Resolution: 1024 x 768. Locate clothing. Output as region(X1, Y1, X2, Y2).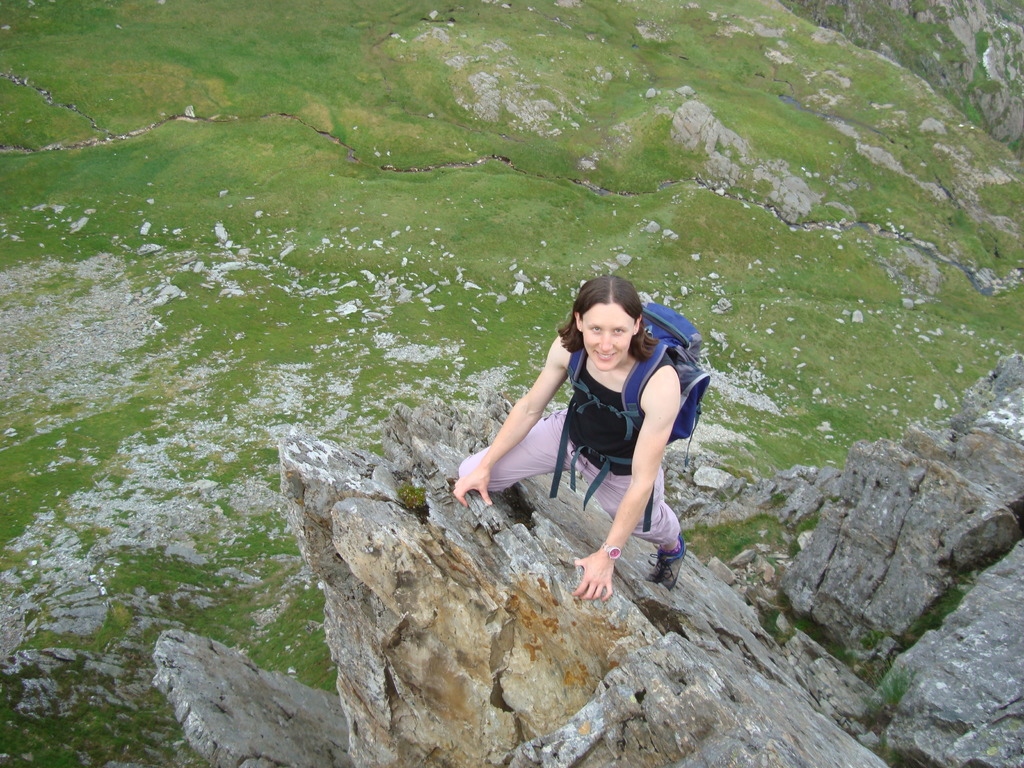
region(513, 321, 697, 557).
